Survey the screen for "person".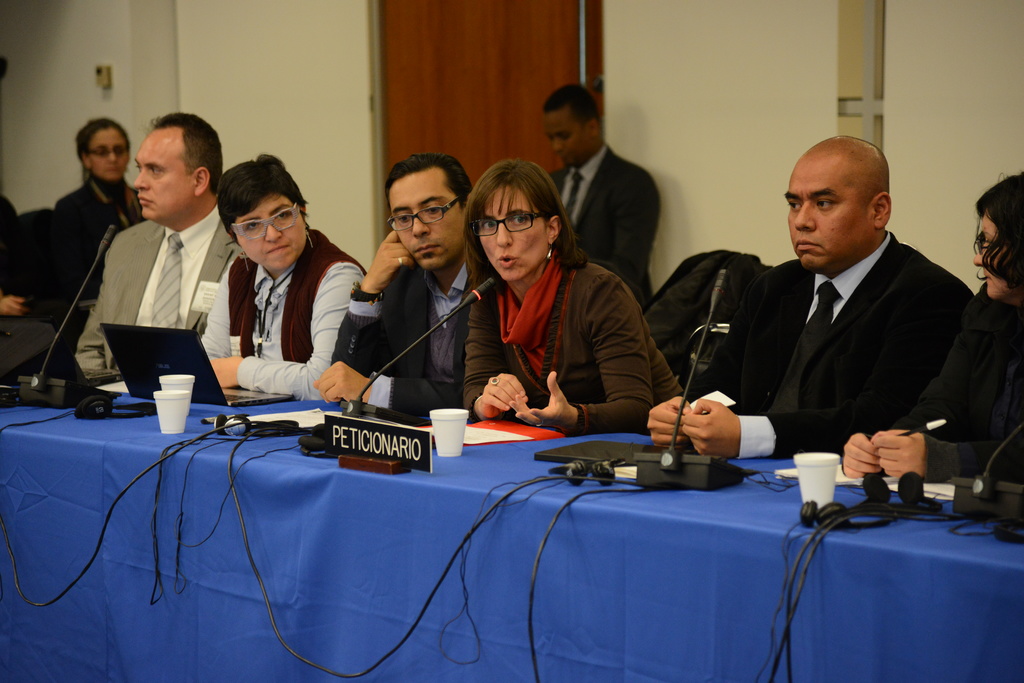
Survey found: box=[836, 176, 1023, 496].
